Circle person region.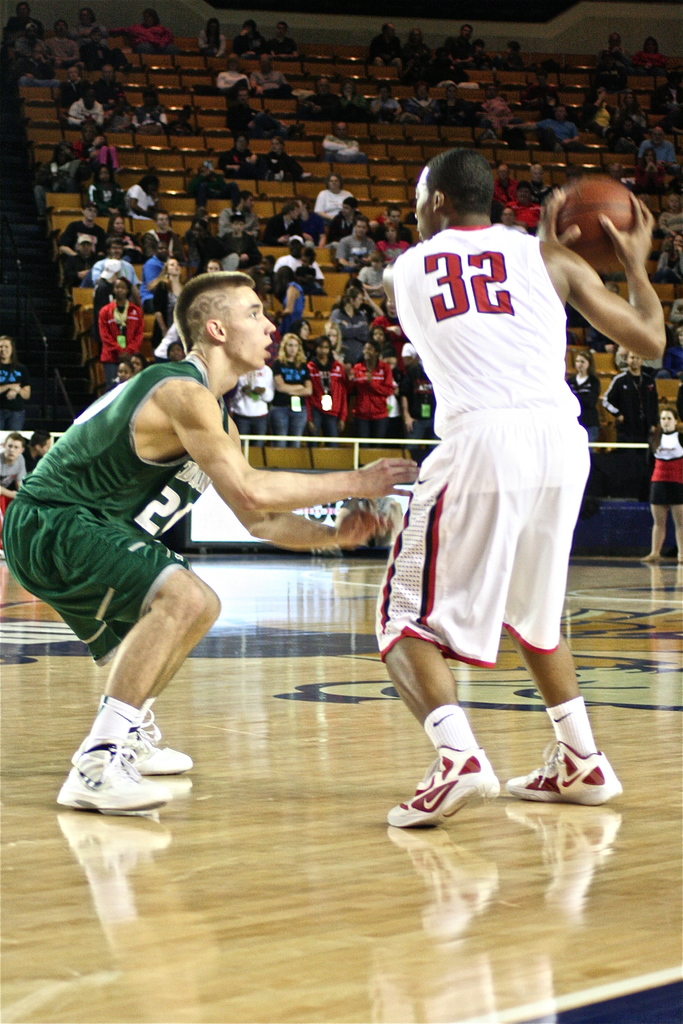
Region: (left=500, top=36, right=526, bottom=72).
